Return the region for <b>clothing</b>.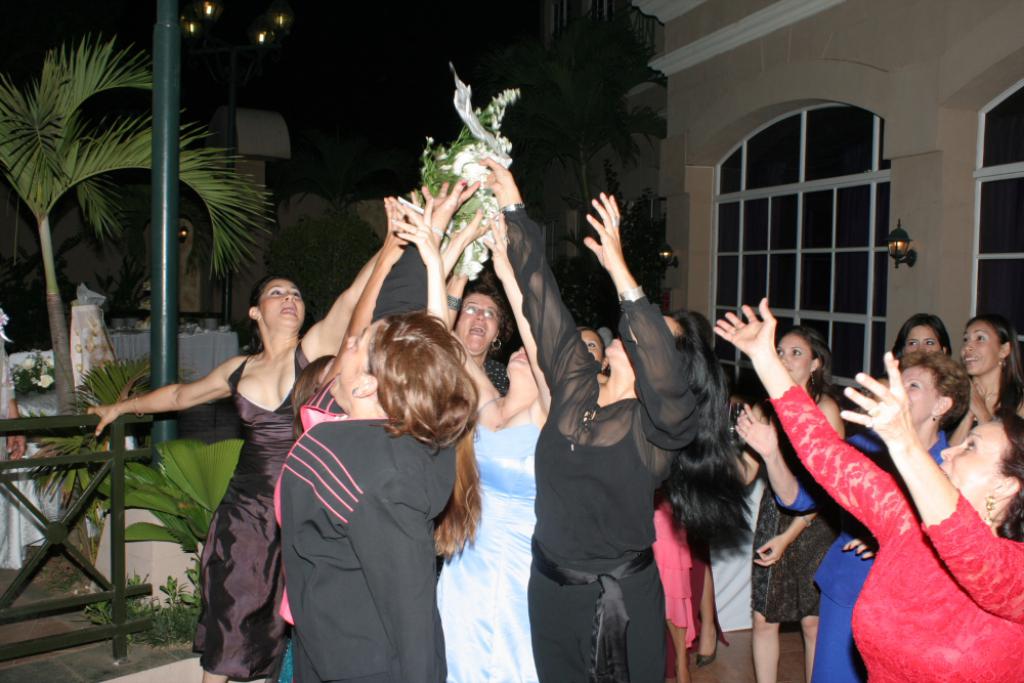
detection(437, 389, 544, 682).
